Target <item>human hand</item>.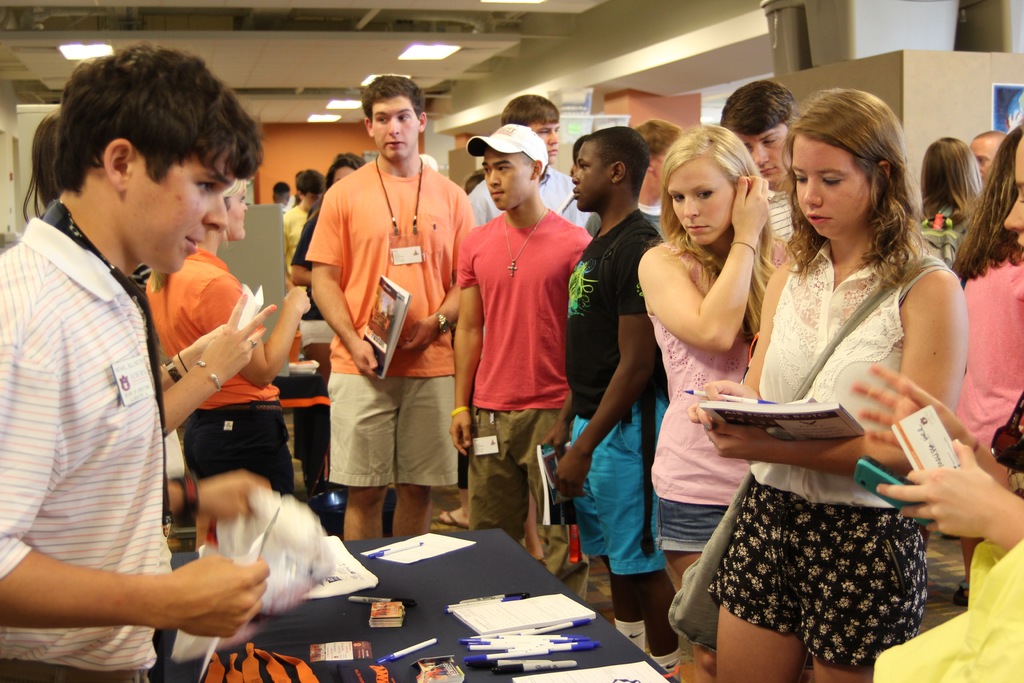
Target region: bbox(348, 335, 383, 383).
